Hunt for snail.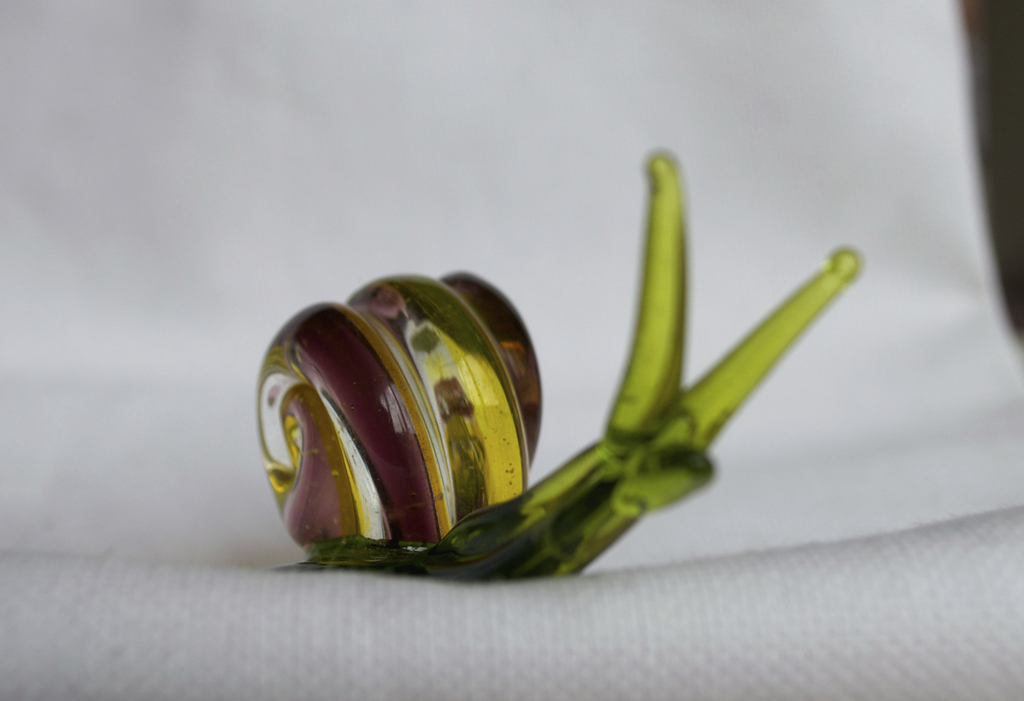
Hunted down at bbox=(250, 151, 866, 589).
